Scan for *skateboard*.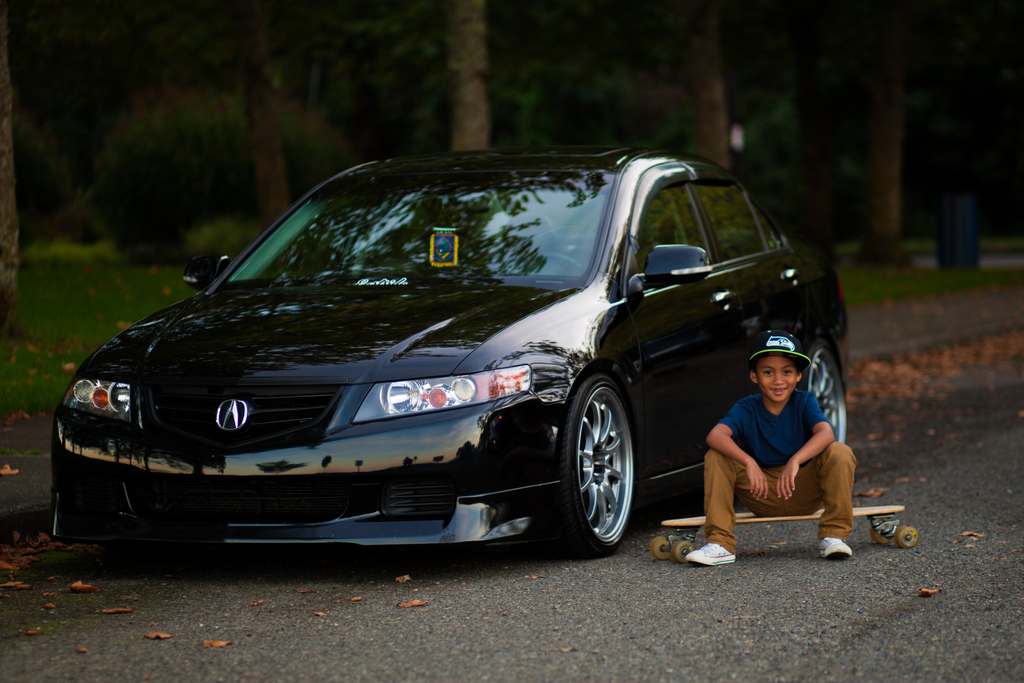
Scan result: <bbox>648, 503, 919, 562</bbox>.
